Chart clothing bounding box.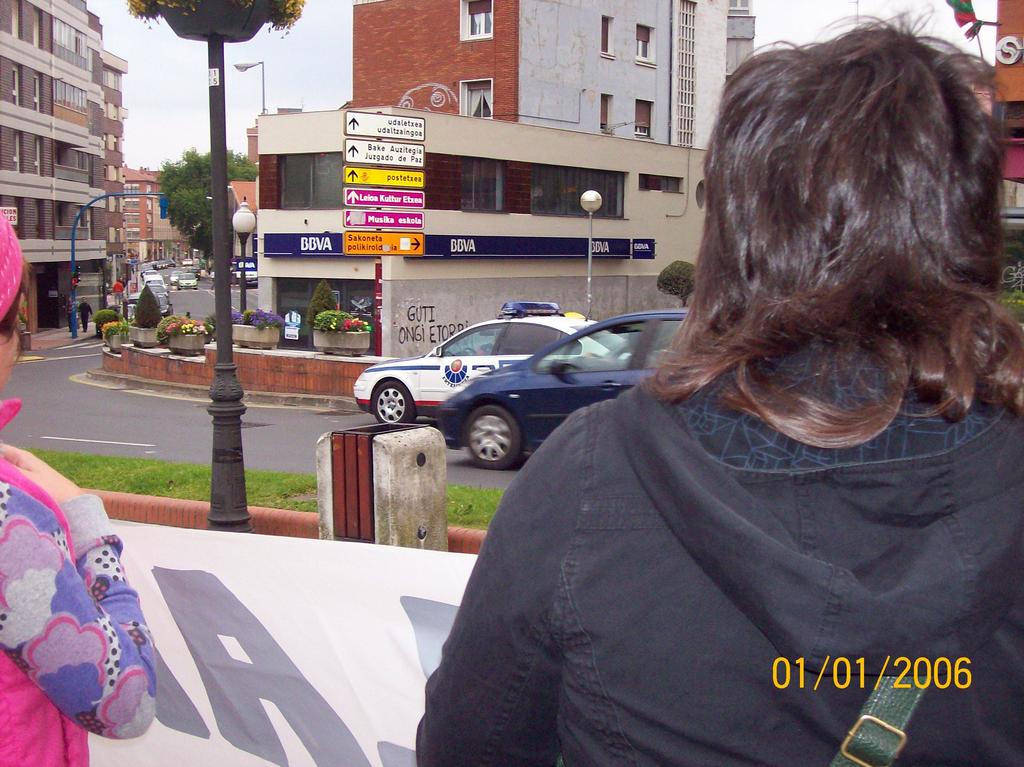
Charted: locate(0, 401, 160, 766).
